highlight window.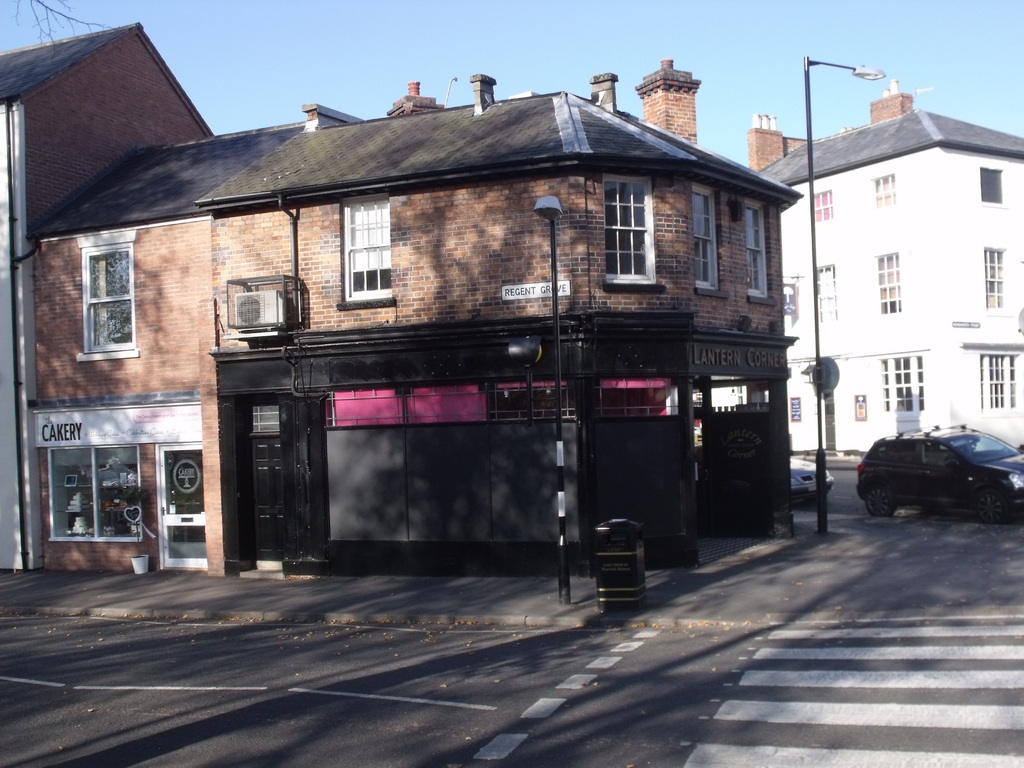
Highlighted region: [744, 202, 769, 294].
